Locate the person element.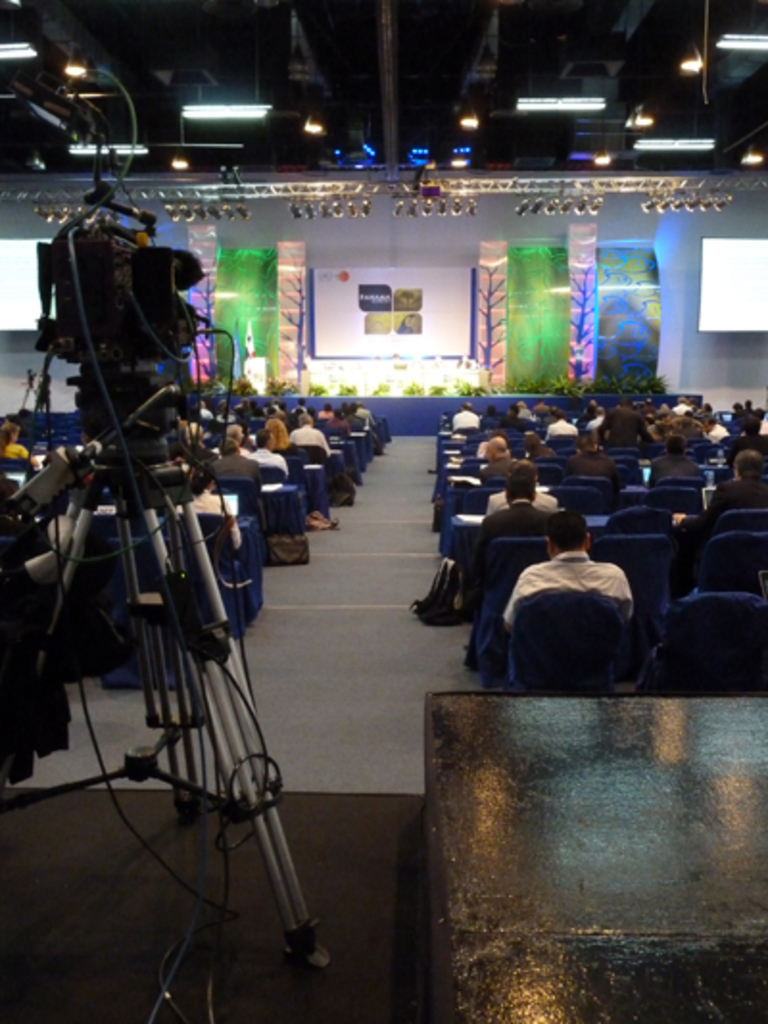
Element bbox: (647, 436, 712, 490).
